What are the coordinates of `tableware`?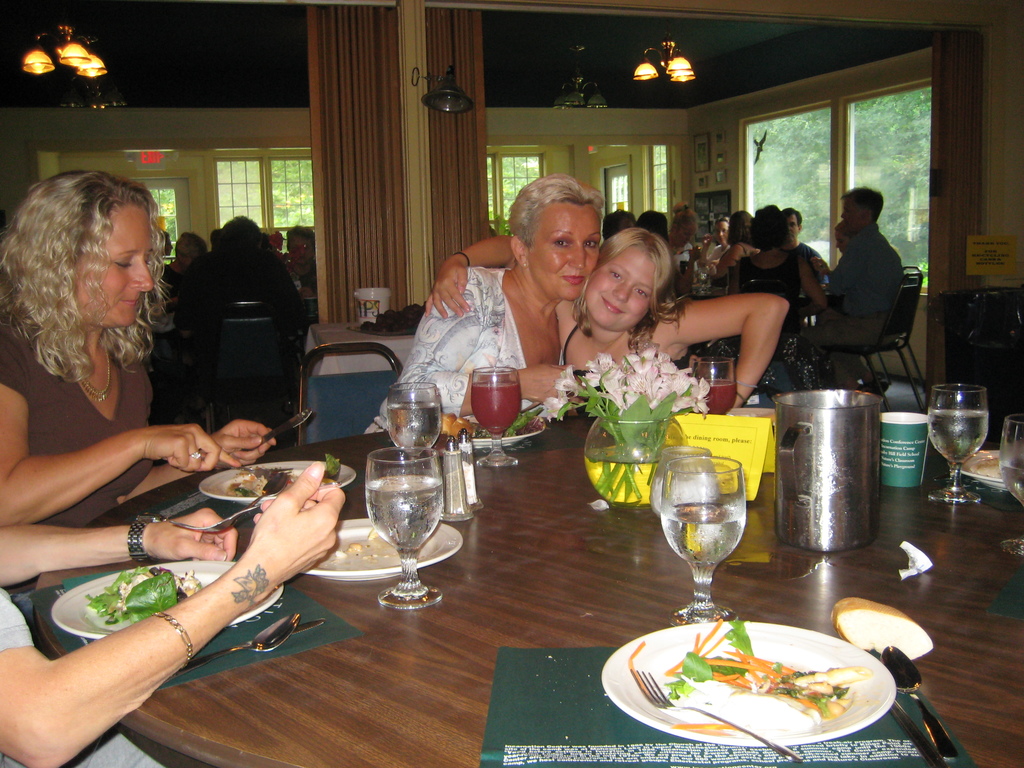
select_region(890, 698, 951, 767).
